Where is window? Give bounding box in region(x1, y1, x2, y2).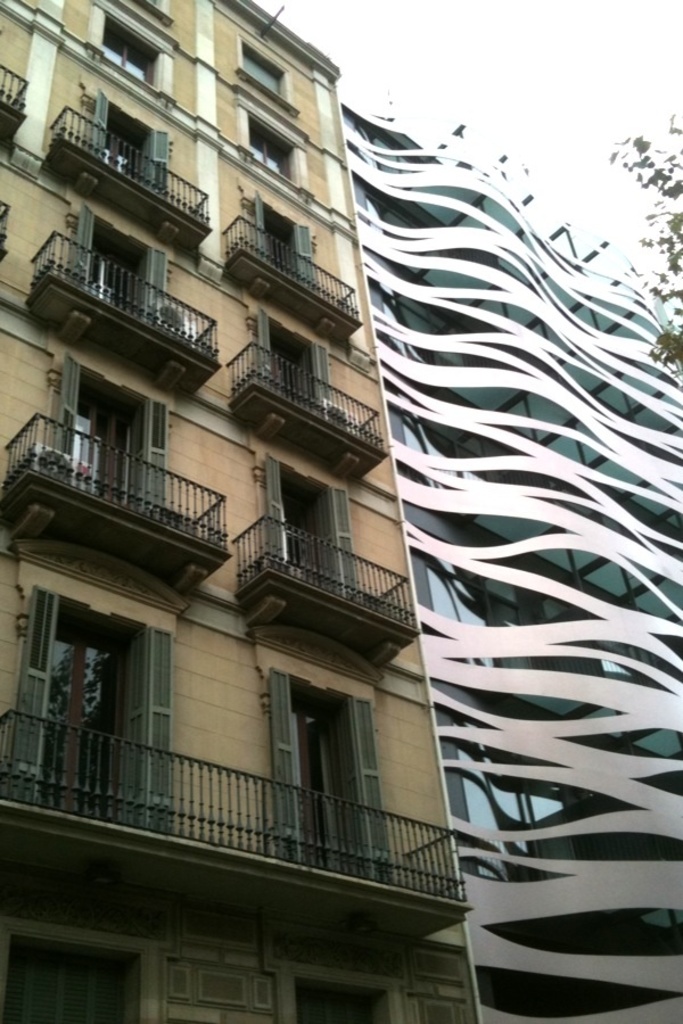
region(35, 606, 120, 824).
